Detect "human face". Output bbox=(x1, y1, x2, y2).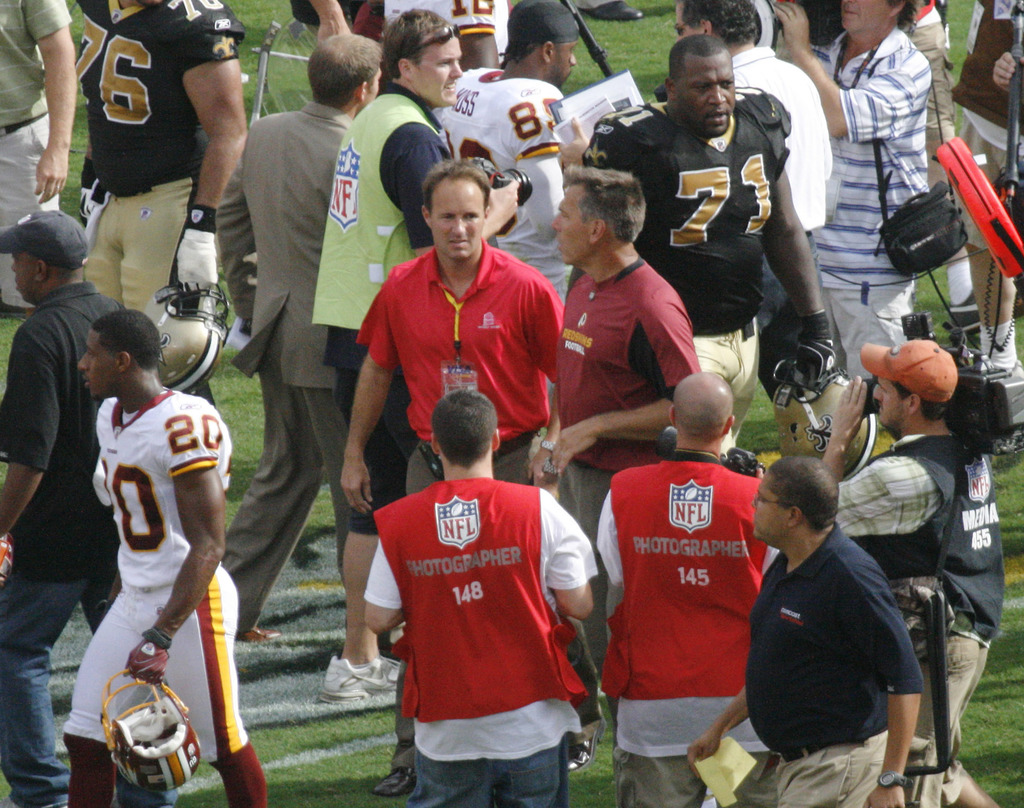
bbox=(751, 478, 785, 542).
